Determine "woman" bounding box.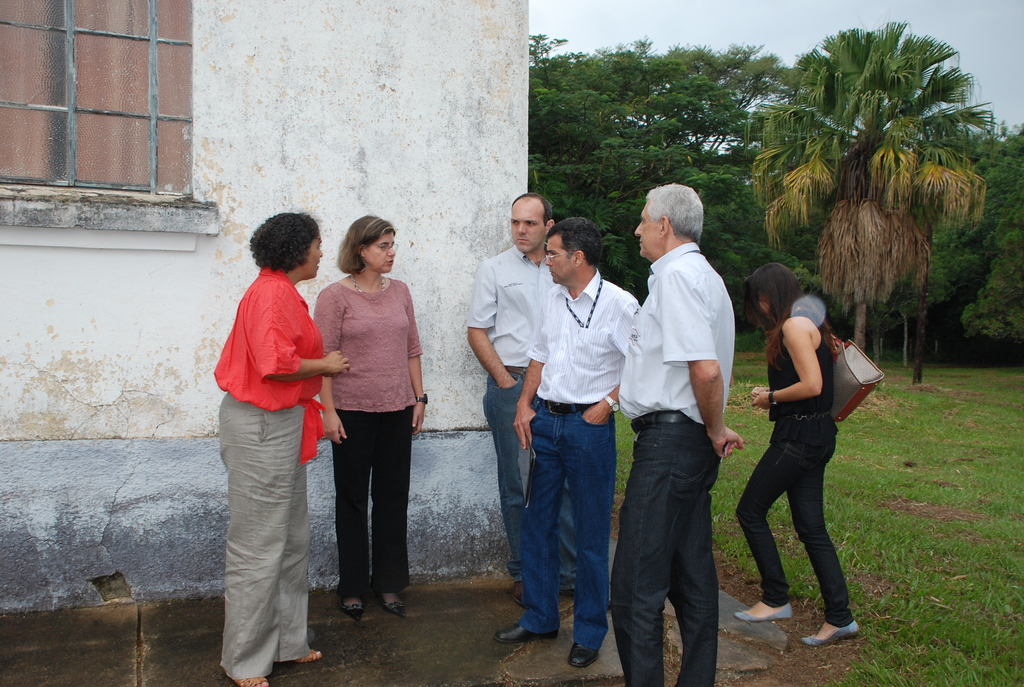
Determined: 209, 213, 353, 686.
